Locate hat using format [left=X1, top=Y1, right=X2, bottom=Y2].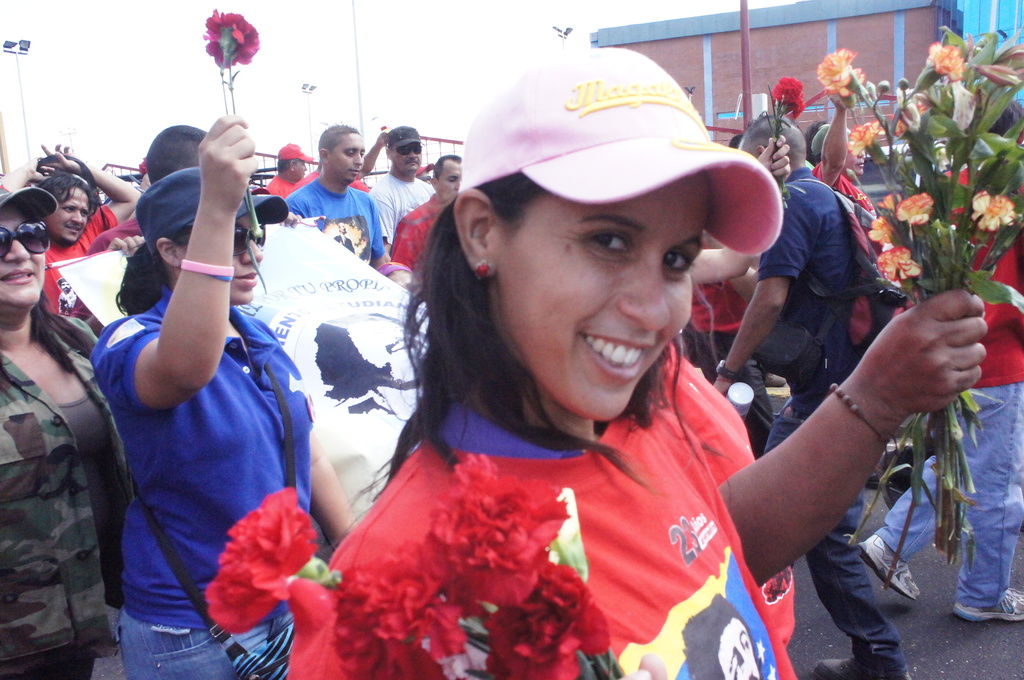
[left=386, top=125, right=422, bottom=150].
